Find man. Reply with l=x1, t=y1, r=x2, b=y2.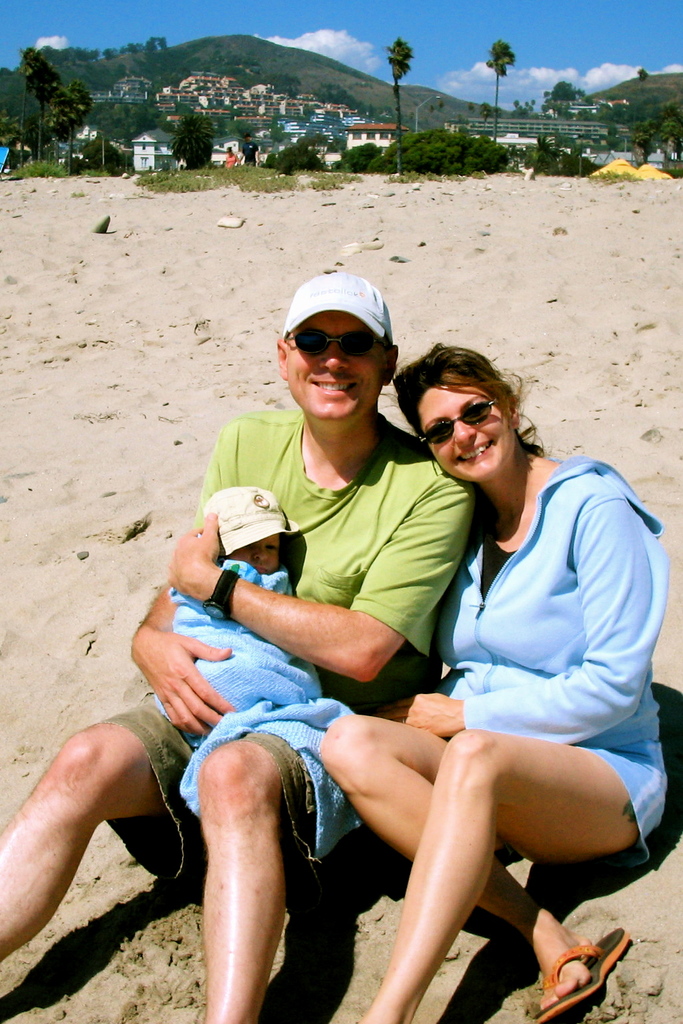
l=0, t=273, r=476, b=1023.
